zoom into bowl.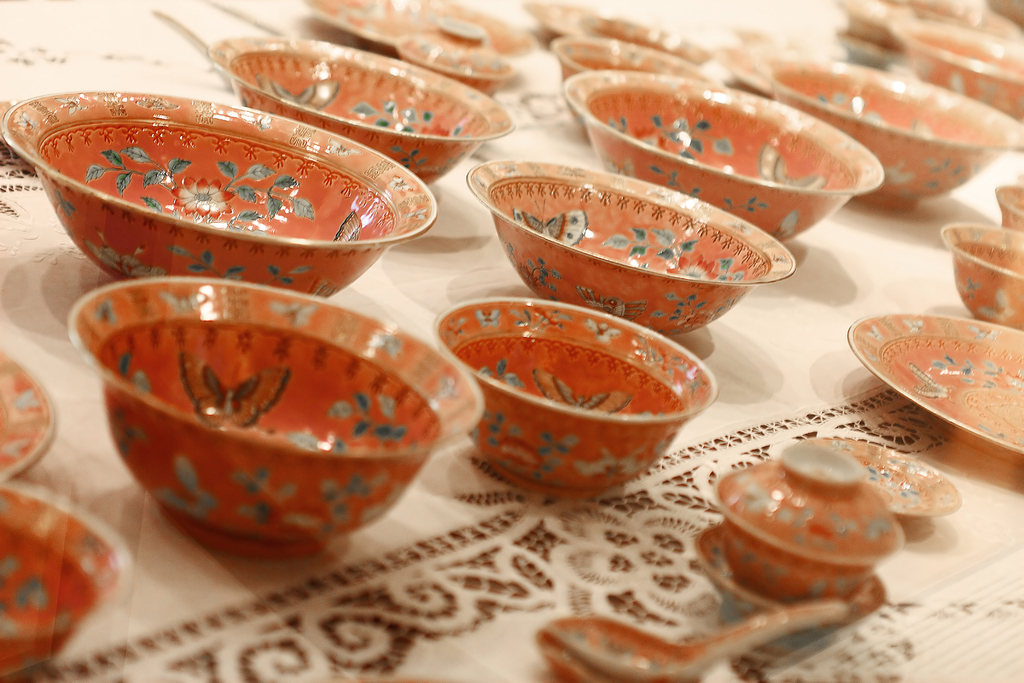
Zoom target: <box>756,62,1021,209</box>.
